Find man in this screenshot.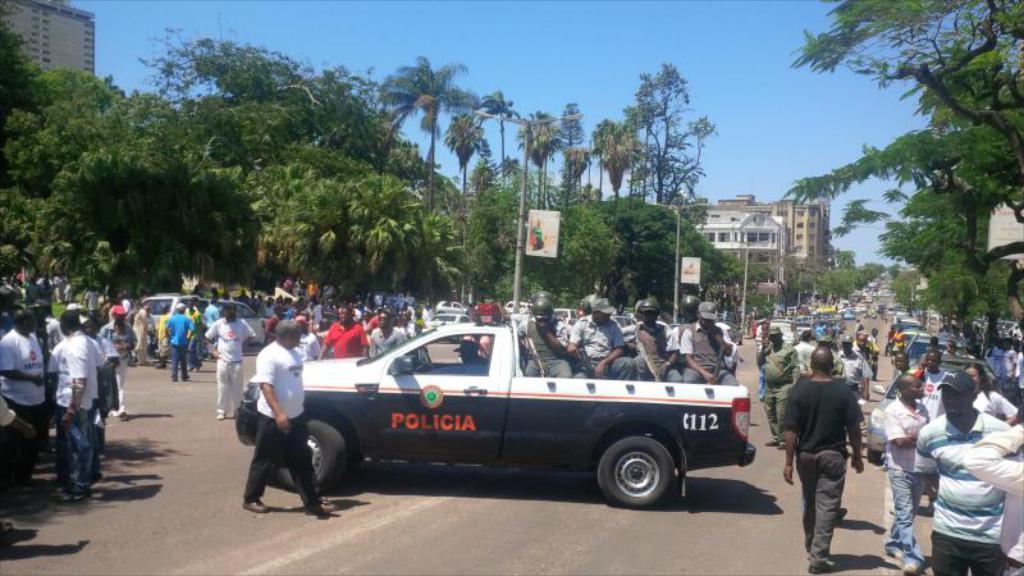
The bounding box for man is bbox(205, 296, 220, 325).
